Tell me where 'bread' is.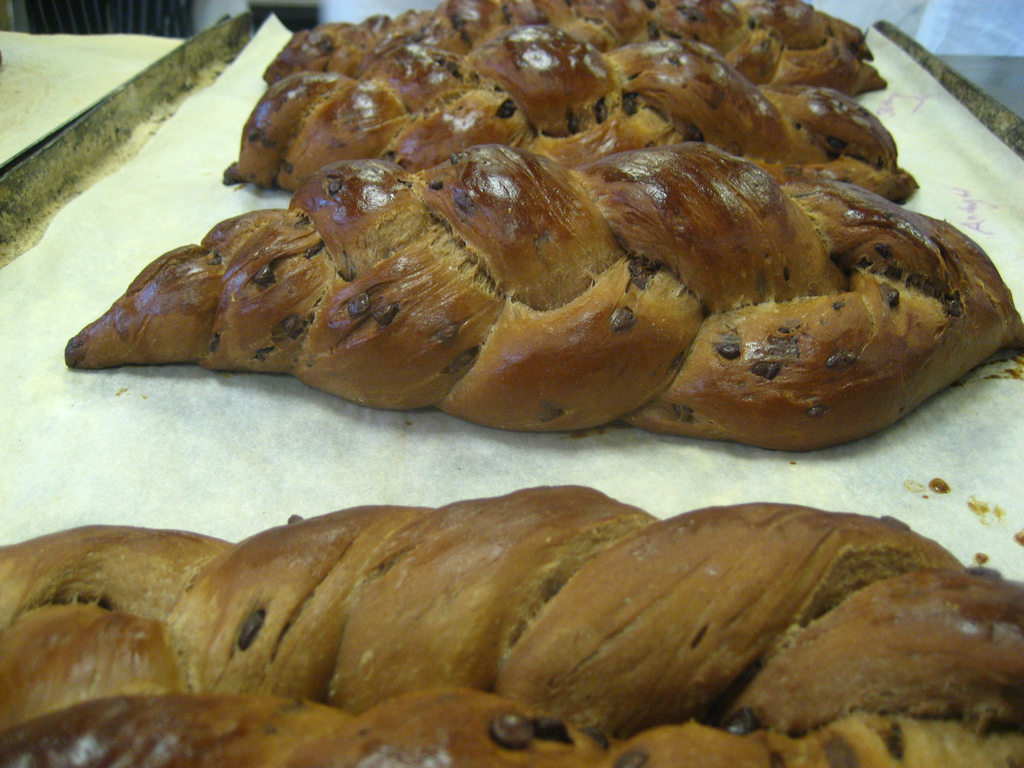
'bread' is at [0, 483, 1023, 767].
